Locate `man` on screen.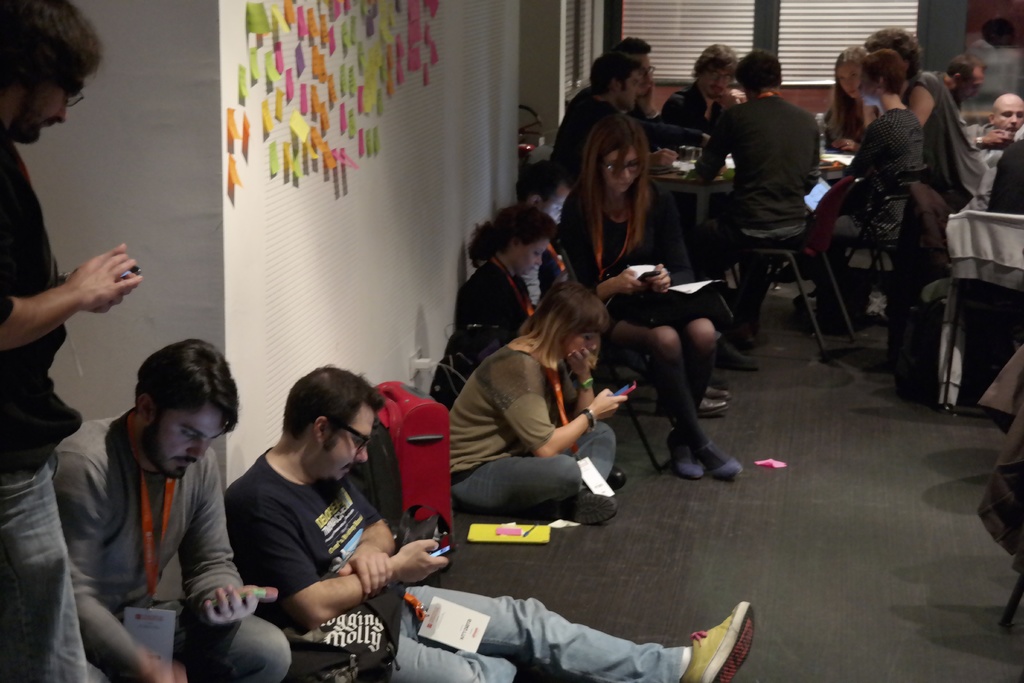
On screen at [x1=0, y1=0, x2=141, y2=682].
